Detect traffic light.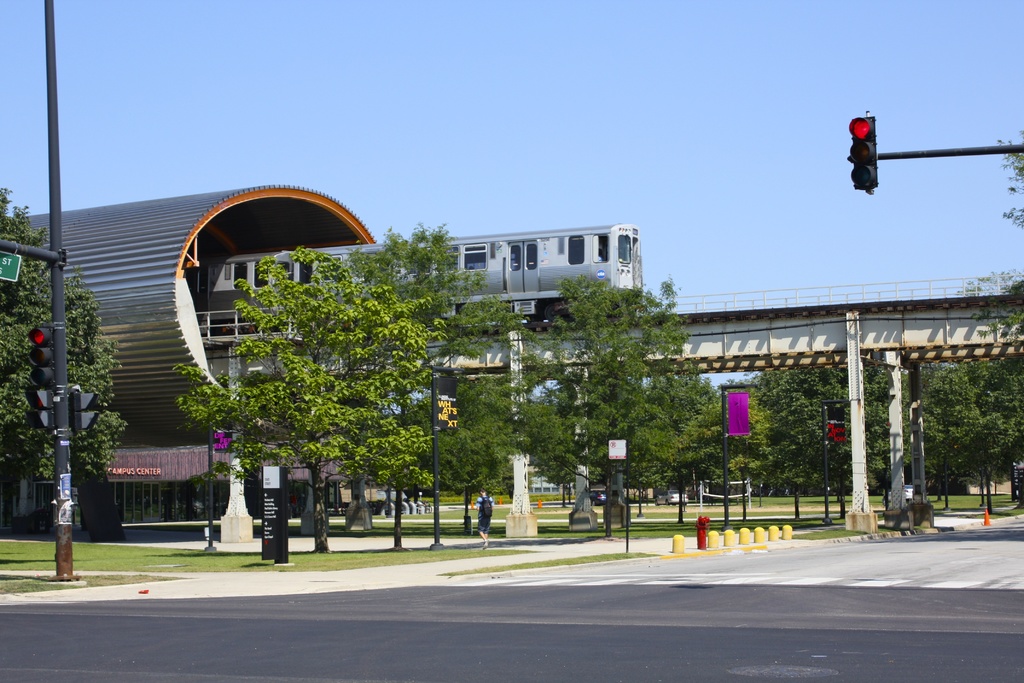
Detected at bbox=(31, 319, 53, 390).
